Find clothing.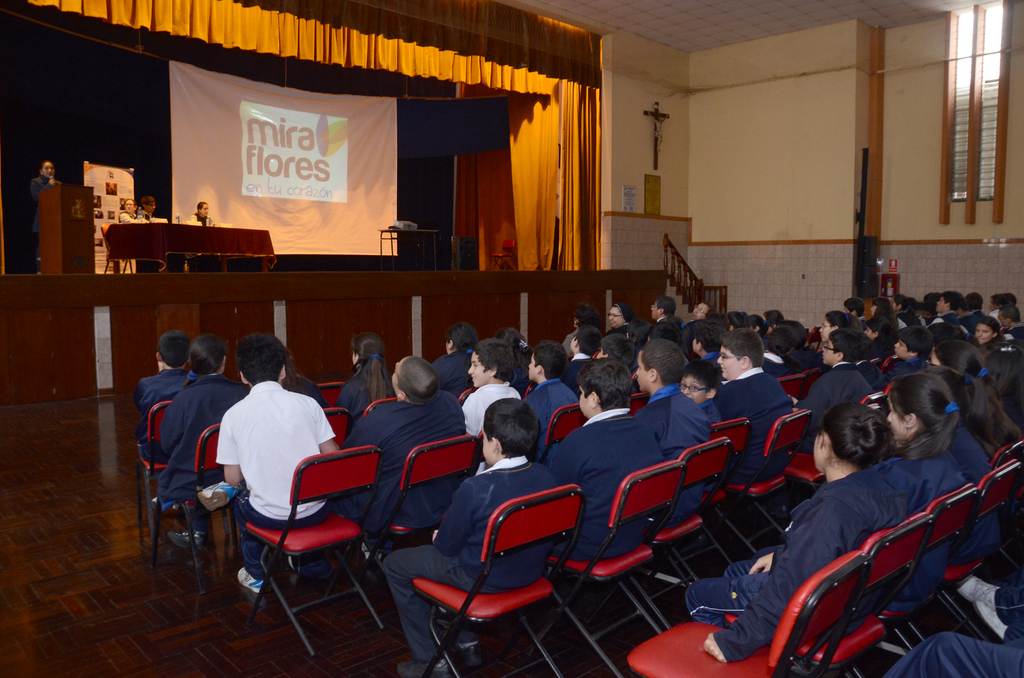
x1=606, y1=318, x2=639, y2=339.
